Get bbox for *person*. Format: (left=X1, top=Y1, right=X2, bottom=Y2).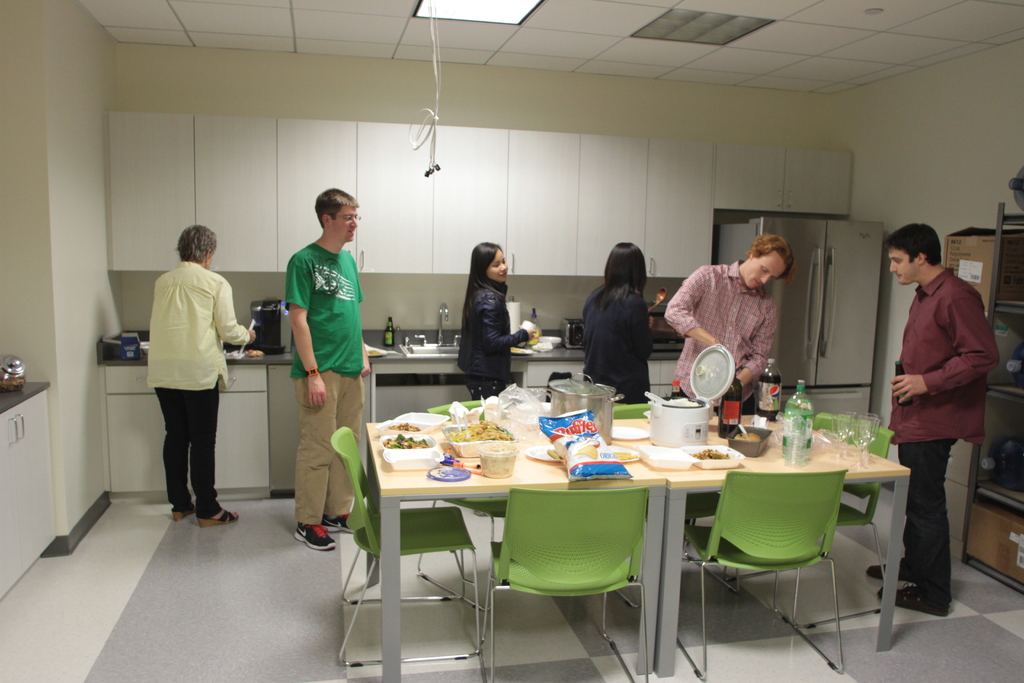
(left=581, top=243, right=655, bottom=407).
